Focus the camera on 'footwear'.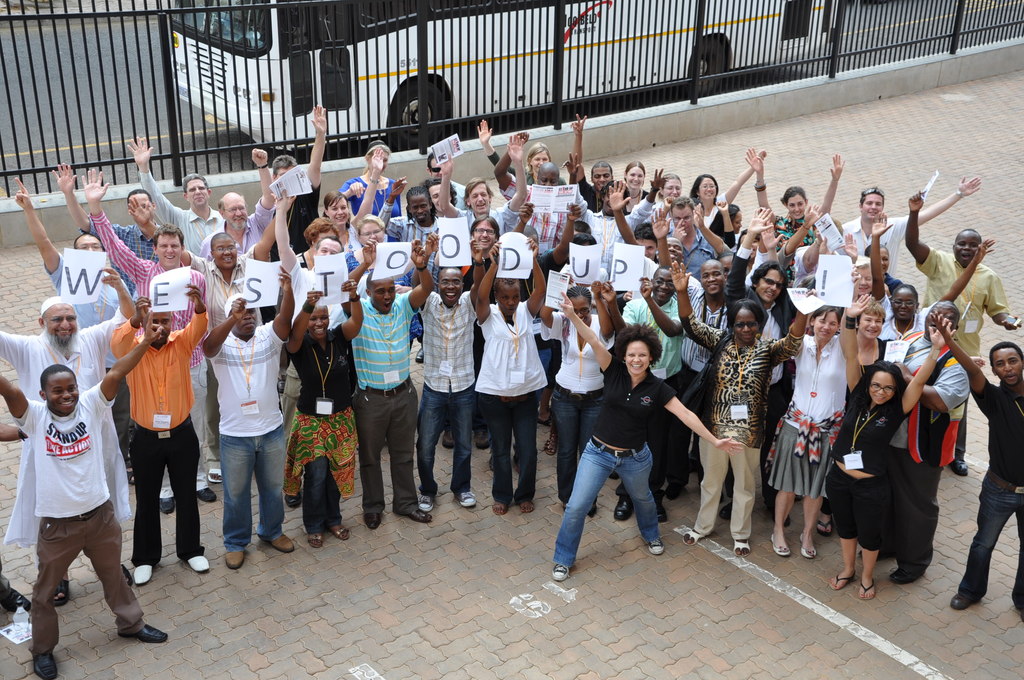
Focus region: (801,534,819,559).
